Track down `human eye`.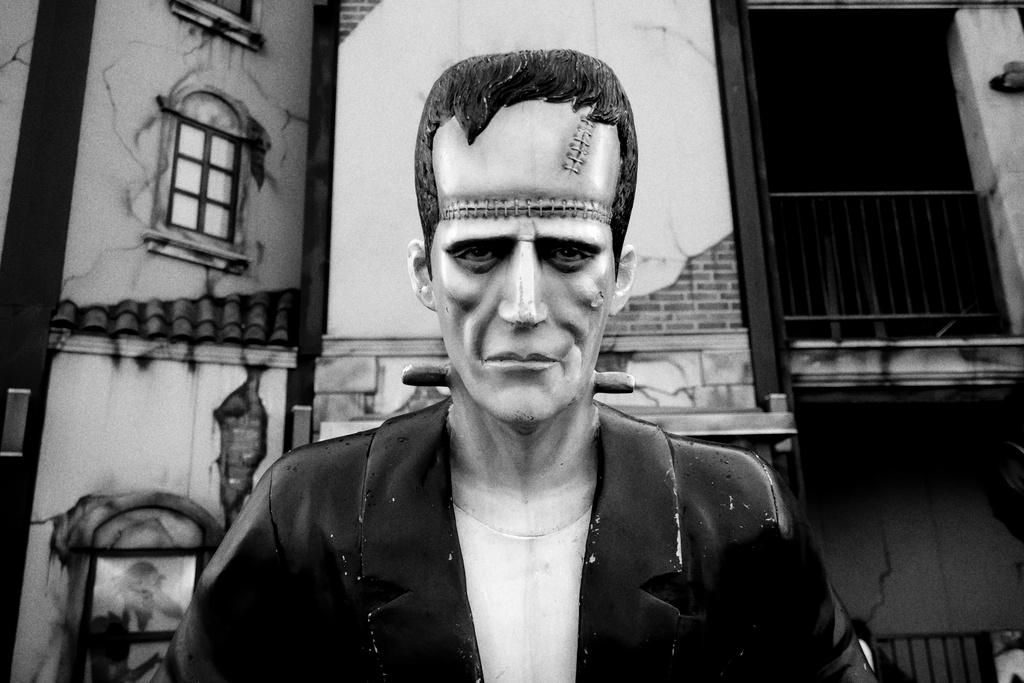
Tracked to (x1=534, y1=240, x2=597, y2=276).
